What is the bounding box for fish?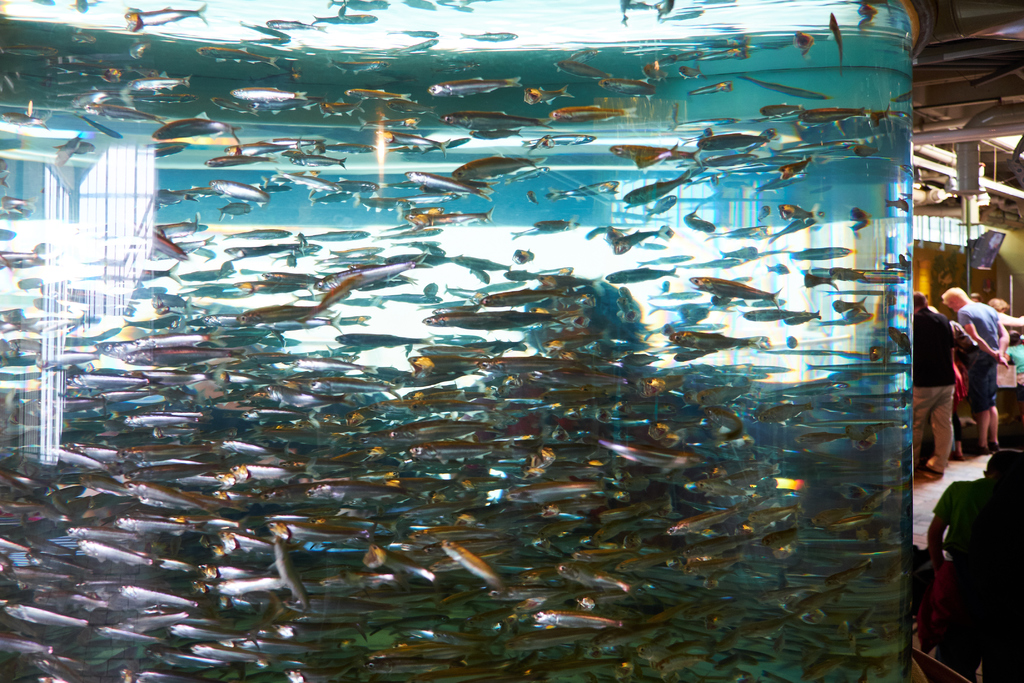
776,137,848,156.
